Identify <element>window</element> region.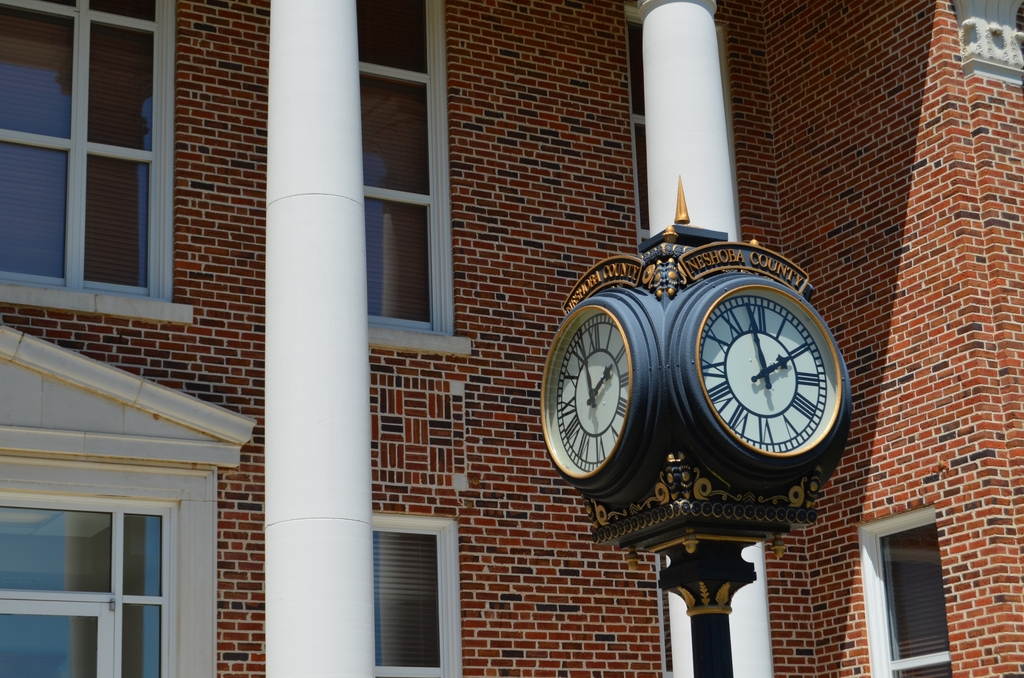
Region: Rect(354, 0, 469, 355).
